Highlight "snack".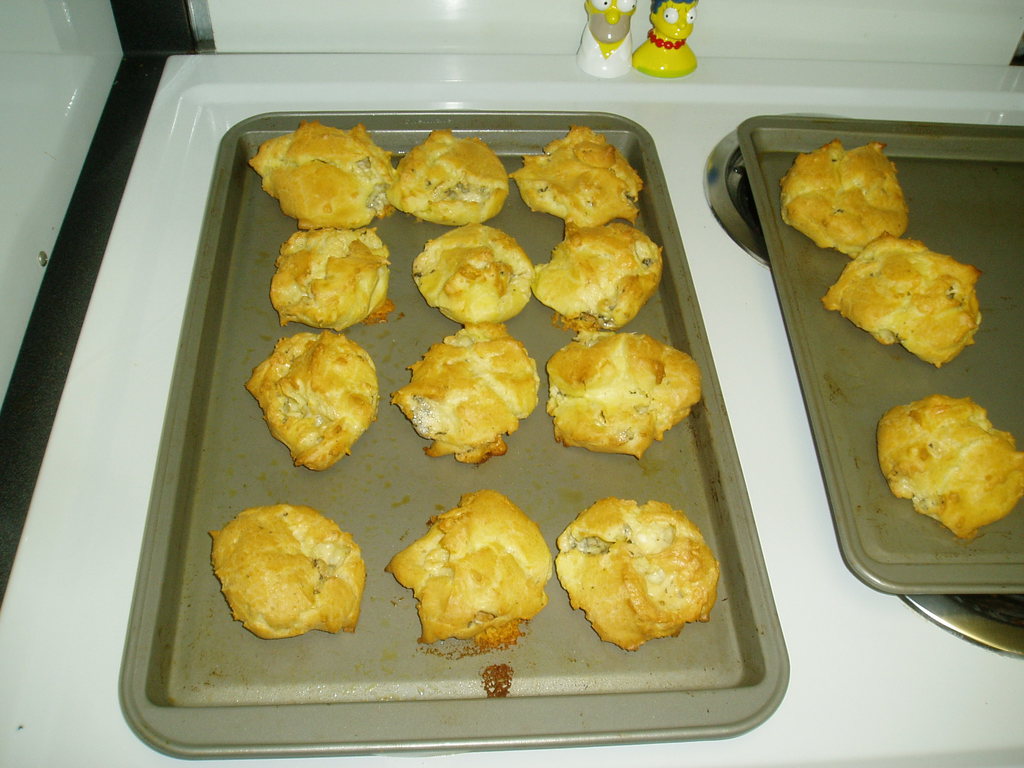
Highlighted region: [left=244, top=114, right=395, bottom=236].
